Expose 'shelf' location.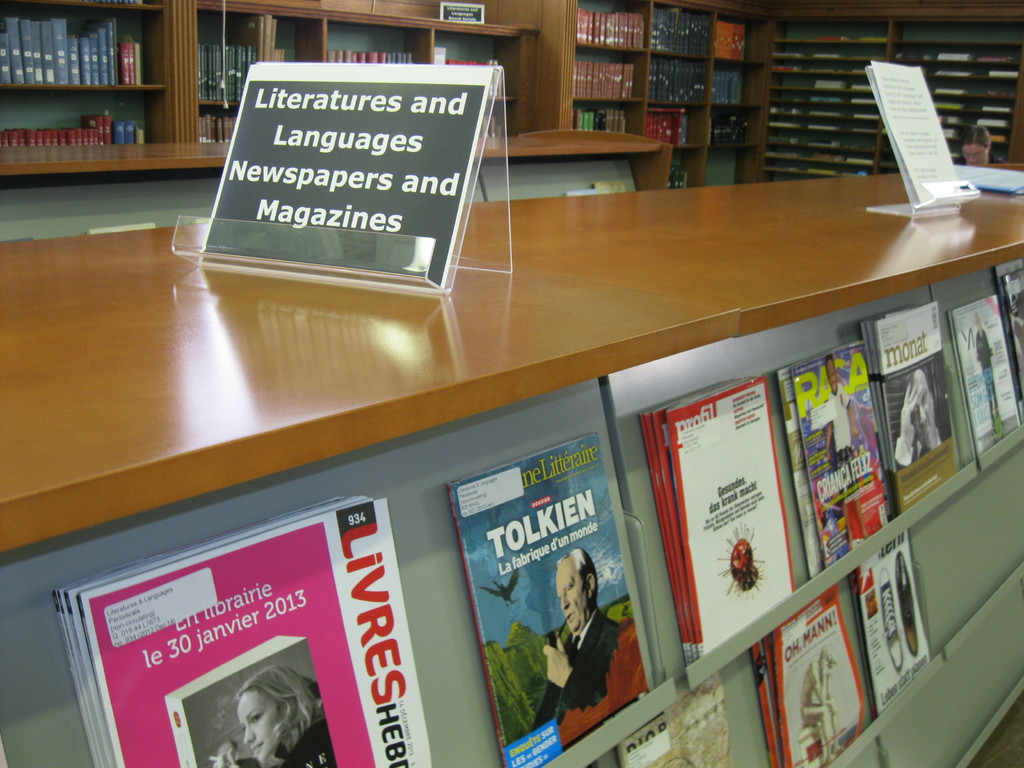
Exposed at 746,6,1023,191.
